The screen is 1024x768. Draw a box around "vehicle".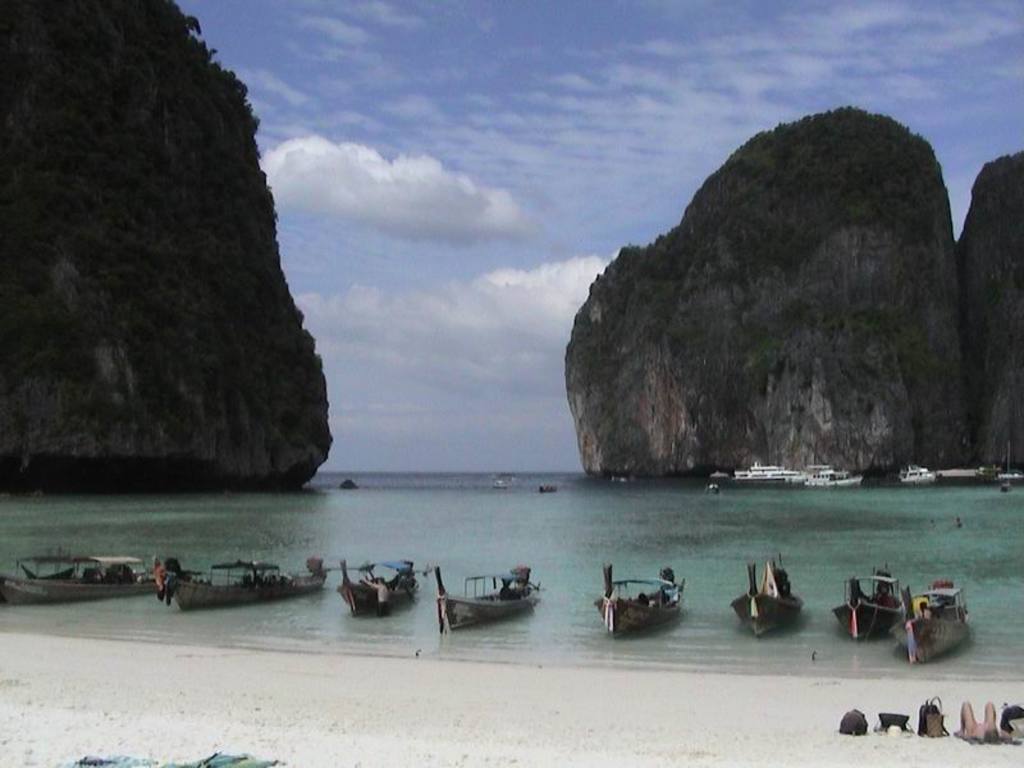
334/553/416/617.
